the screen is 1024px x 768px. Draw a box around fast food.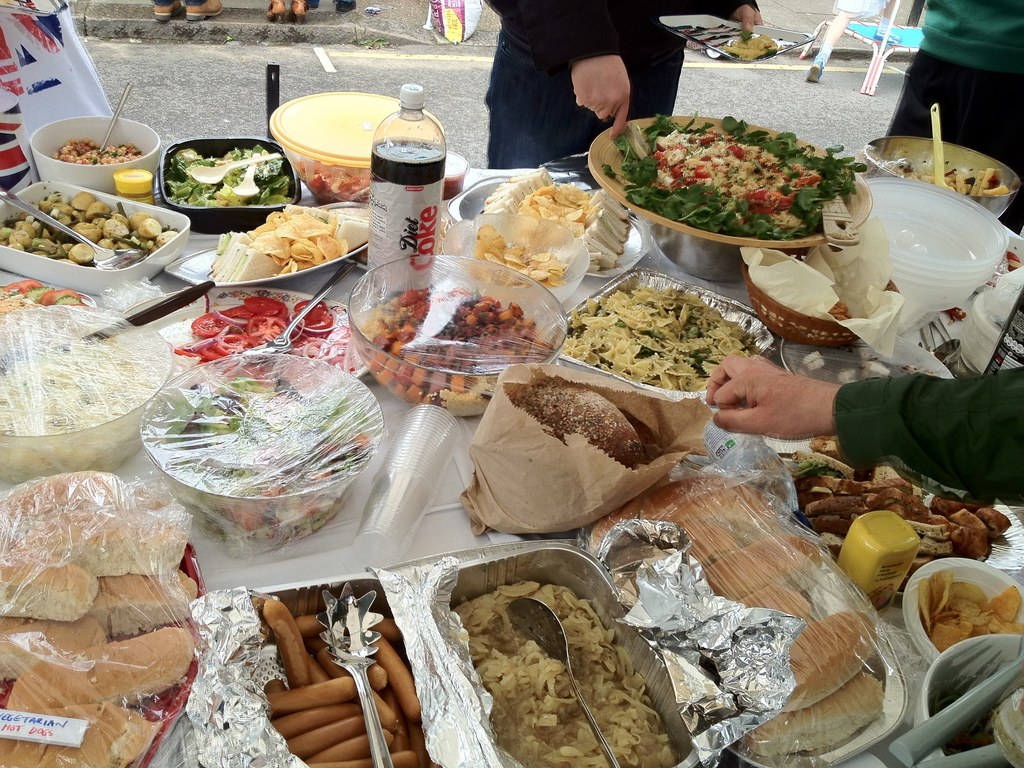
(left=0, top=707, right=169, bottom=767).
